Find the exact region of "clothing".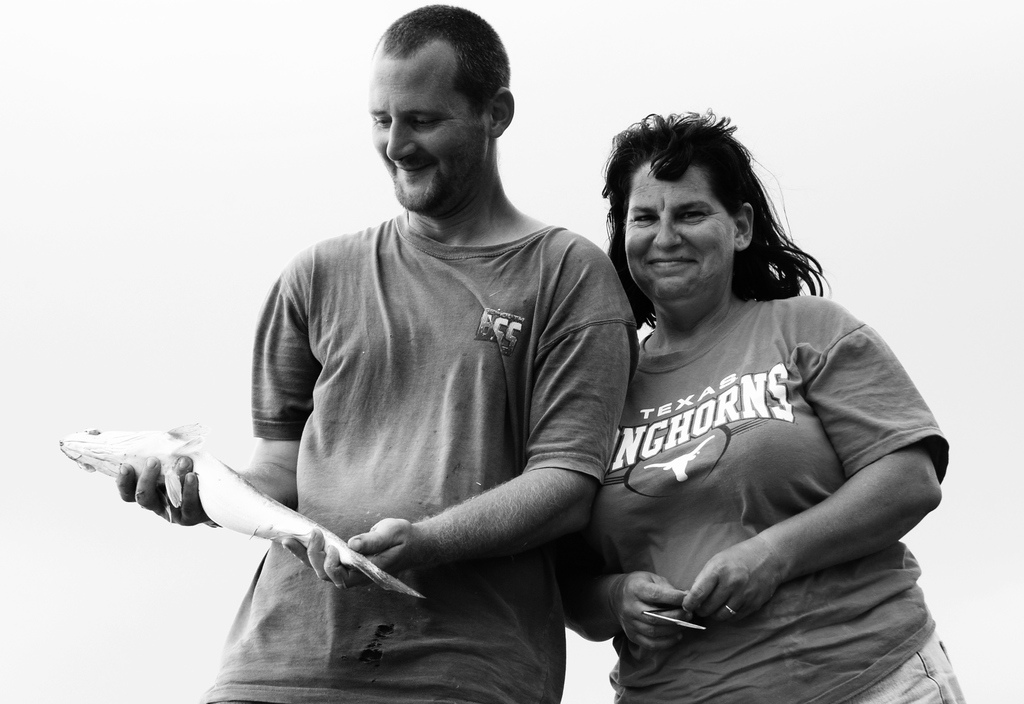
Exact region: left=569, top=227, right=954, bottom=691.
